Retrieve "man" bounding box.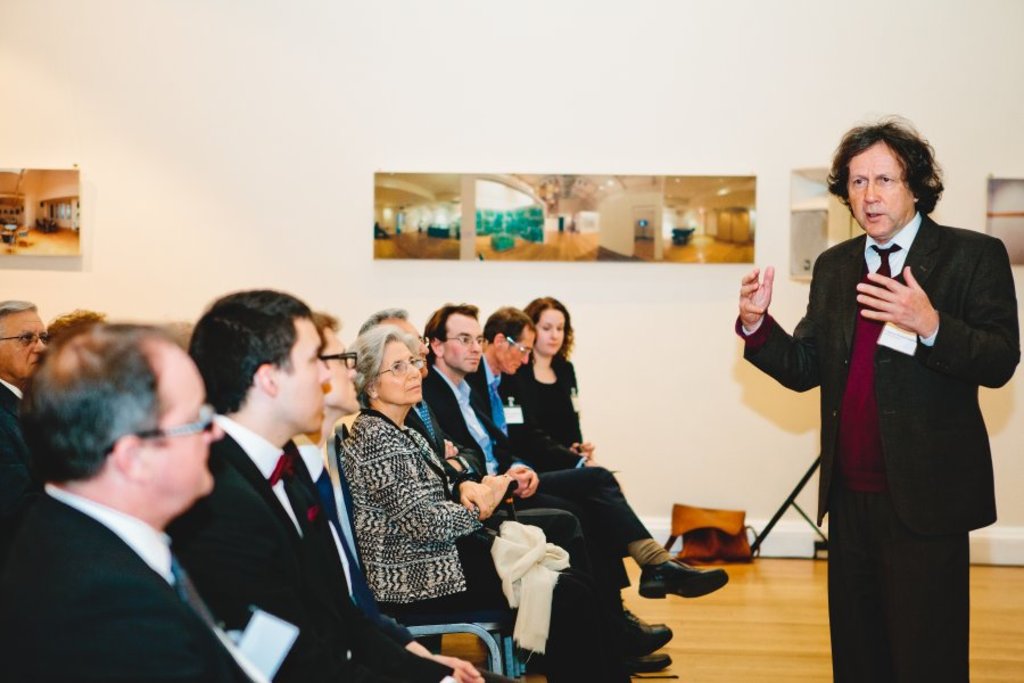
Bounding box: (734, 114, 1023, 682).
